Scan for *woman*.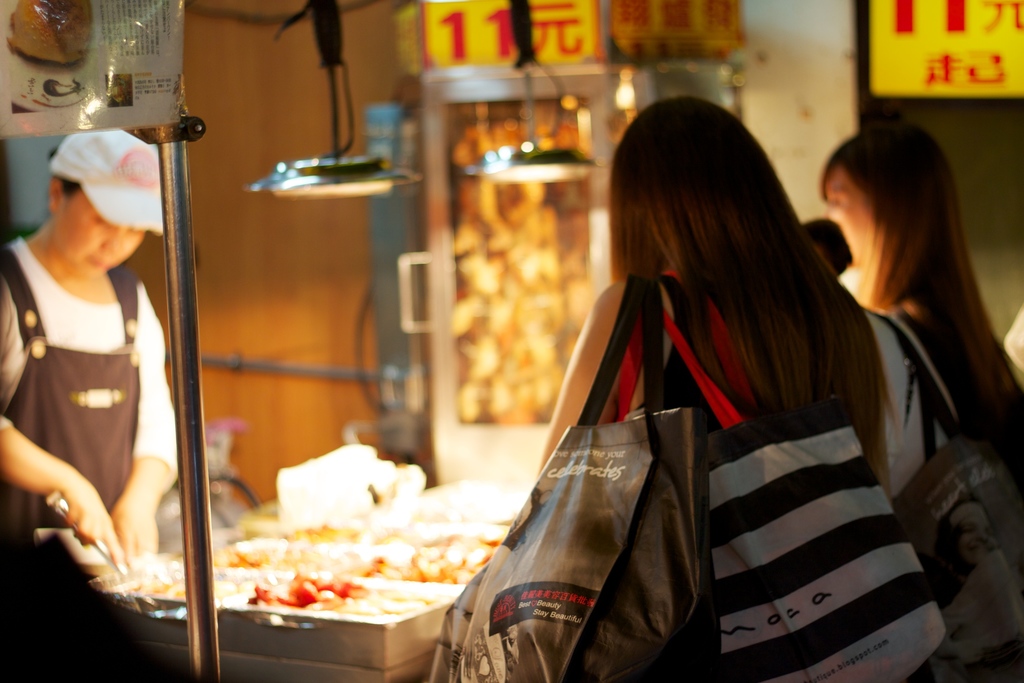
Scan result: bbox=[0, 123, 182, 600].
